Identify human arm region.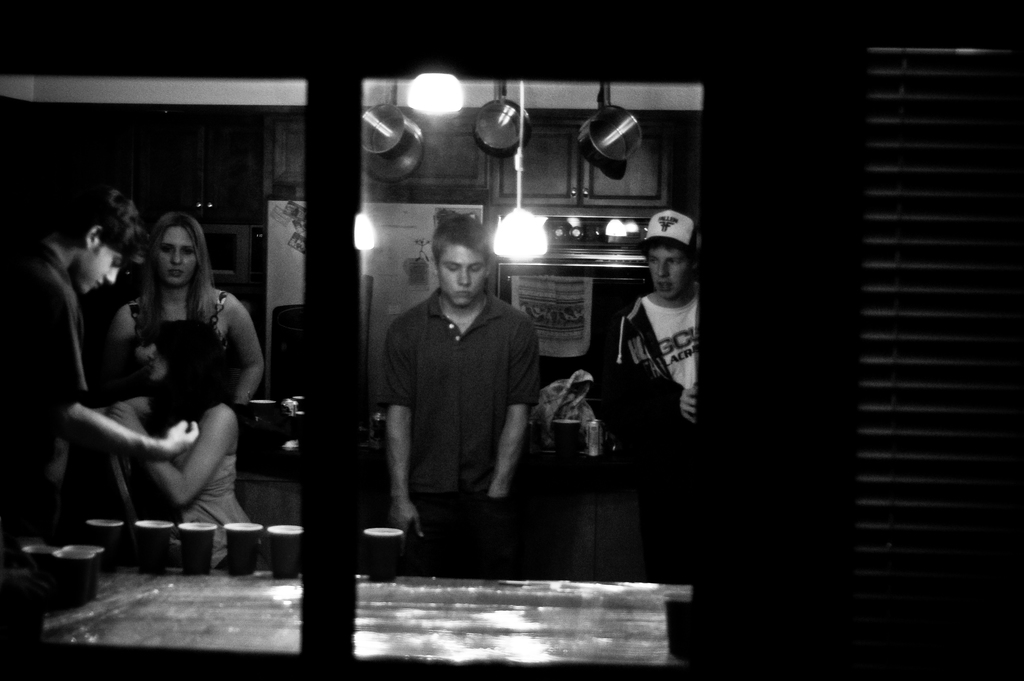
Region: {"x1": 598, "y1": 308, "x2": 712, "y2": 445}.
